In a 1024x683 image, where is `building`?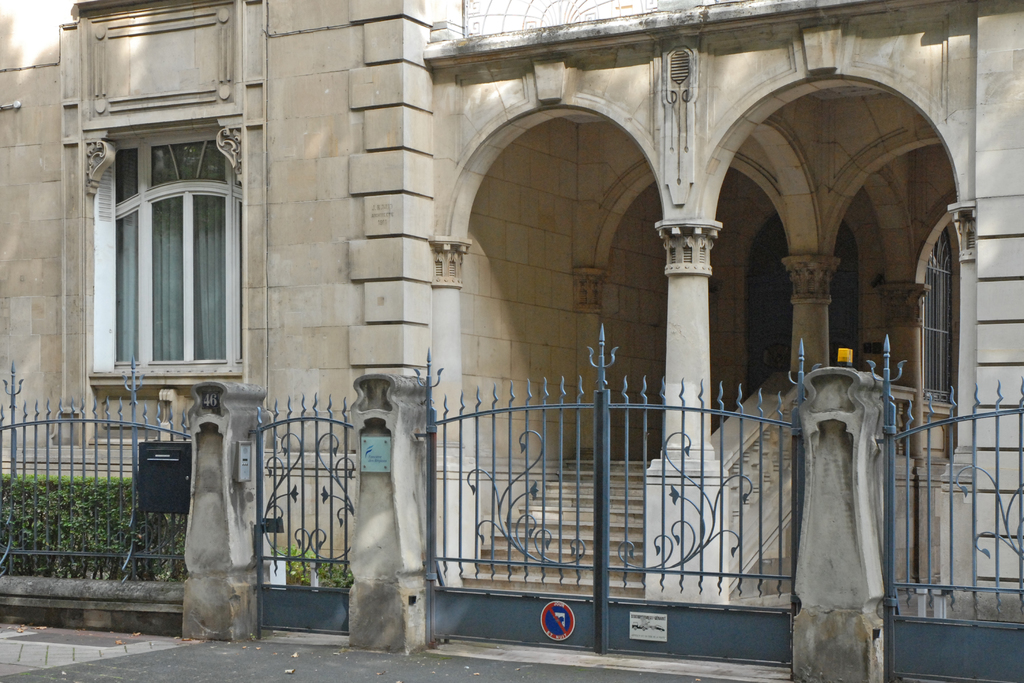
{"x1": 0, "y1": 0, "x2": 1023, "y2": 682}.
